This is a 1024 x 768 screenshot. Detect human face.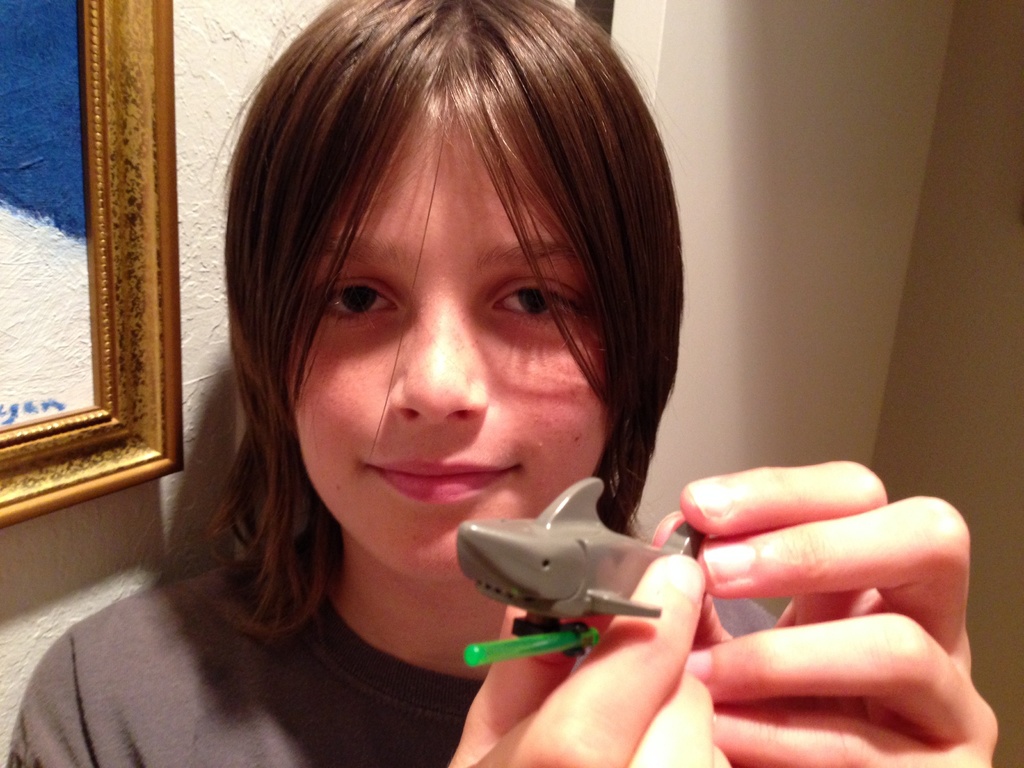
(left=292, top=92, right=617, bottom=584).
